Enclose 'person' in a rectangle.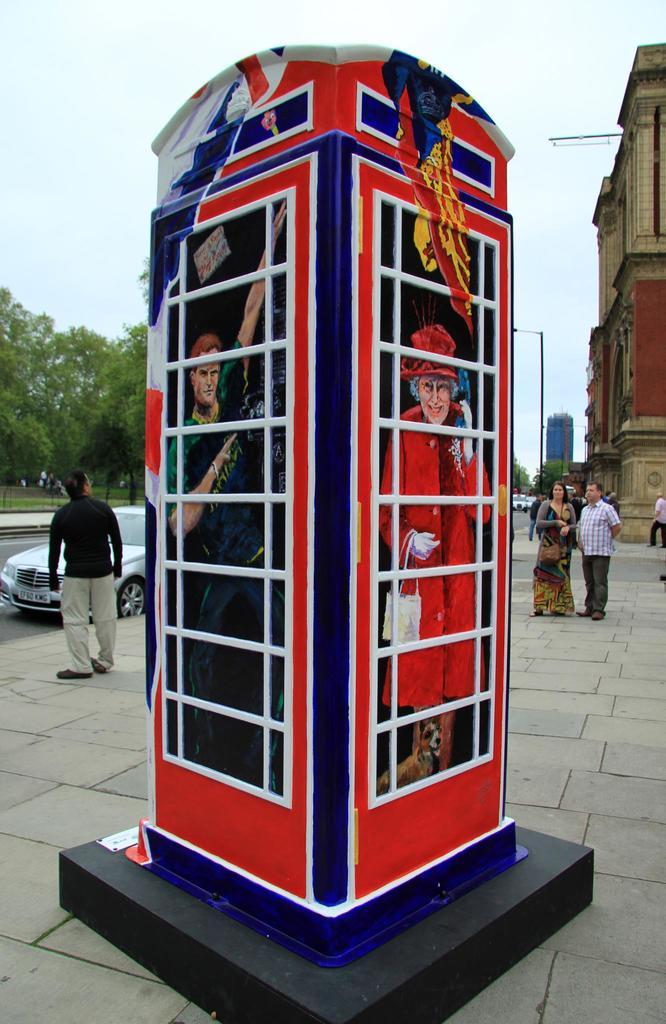
[left=576, top=477, right=622, bottom=617].
